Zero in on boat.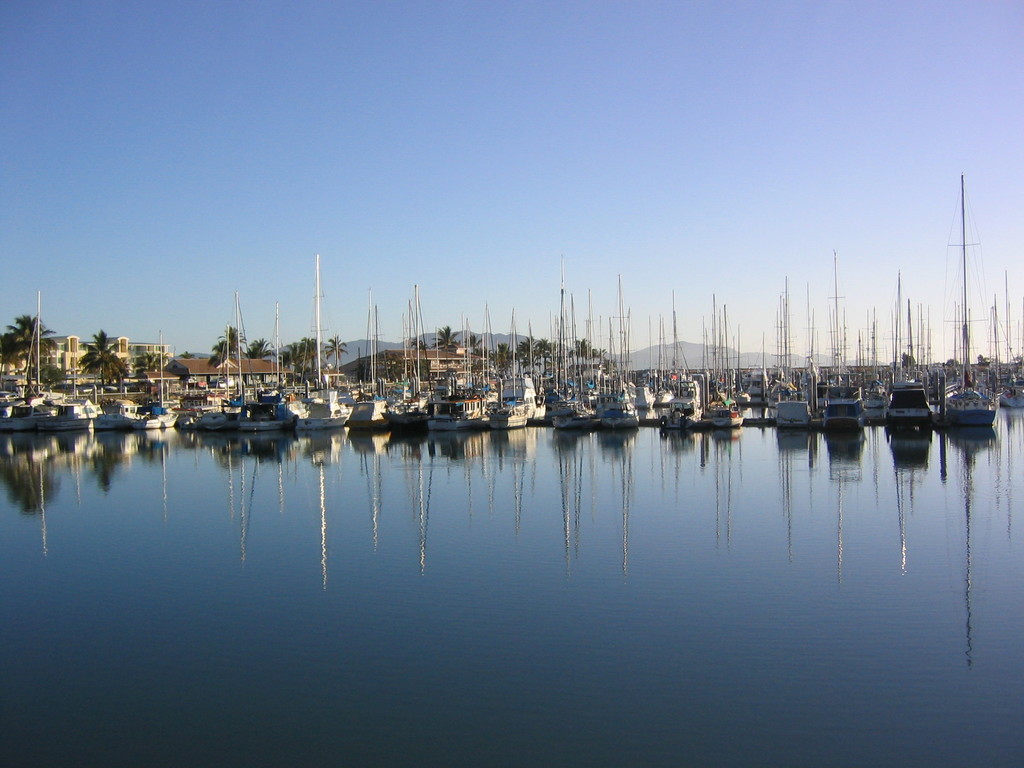
Zeroed in: region(941, 175, 1002, 426).
